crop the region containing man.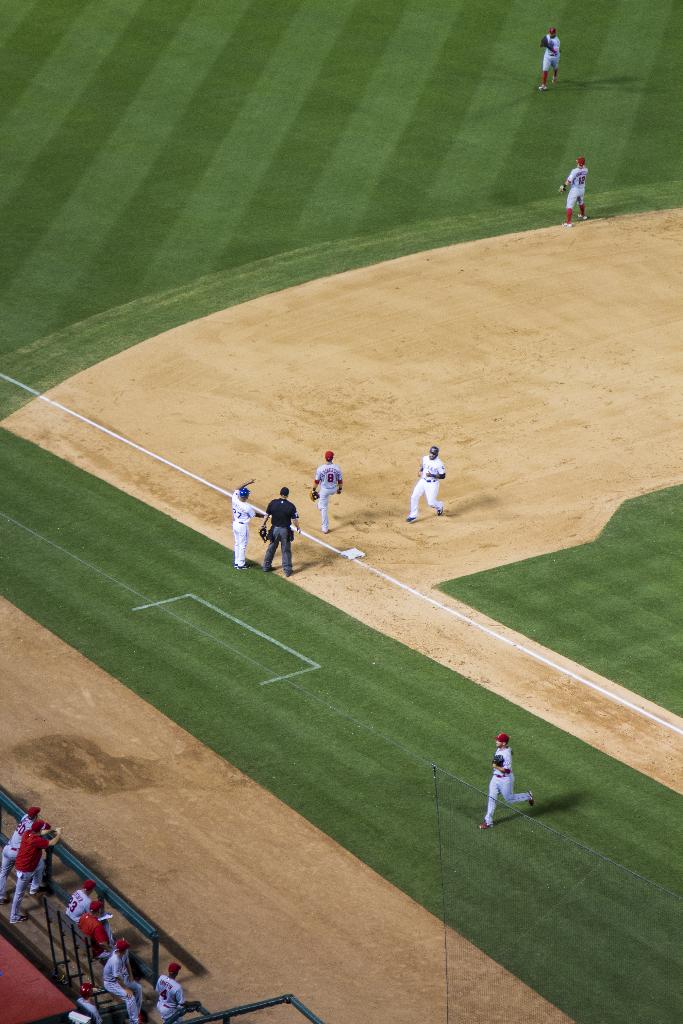
Crop region: region(100, 935, 144, 1023).
